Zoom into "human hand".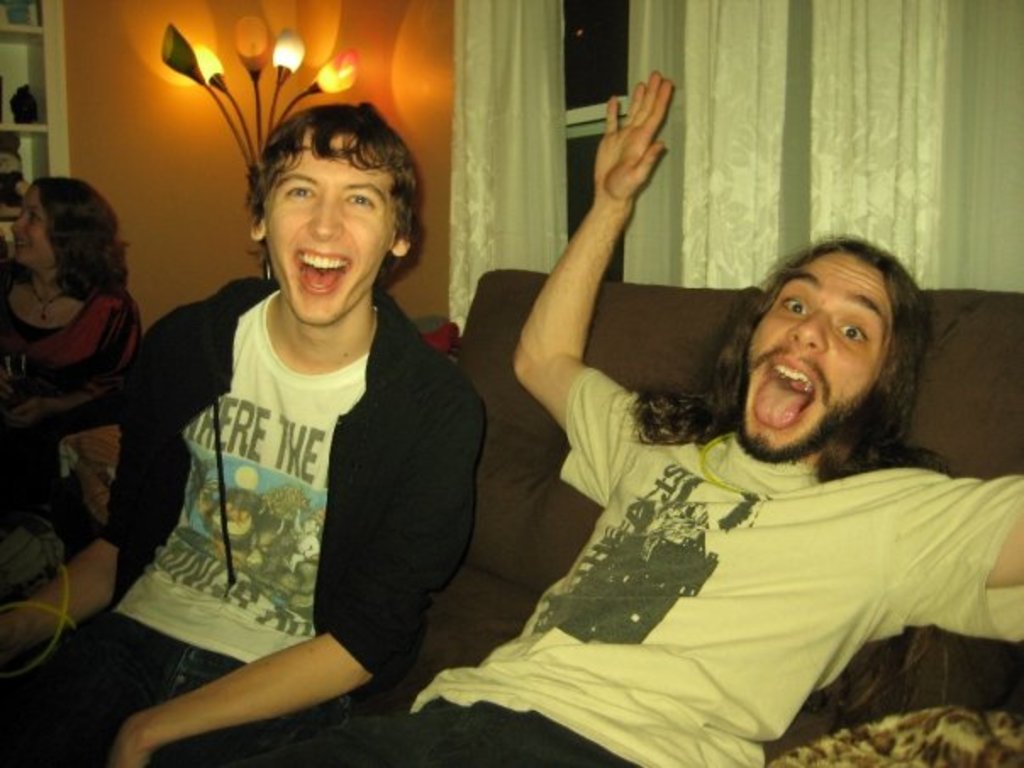
Zoom target: Rect(0, 610, 24, 665).
